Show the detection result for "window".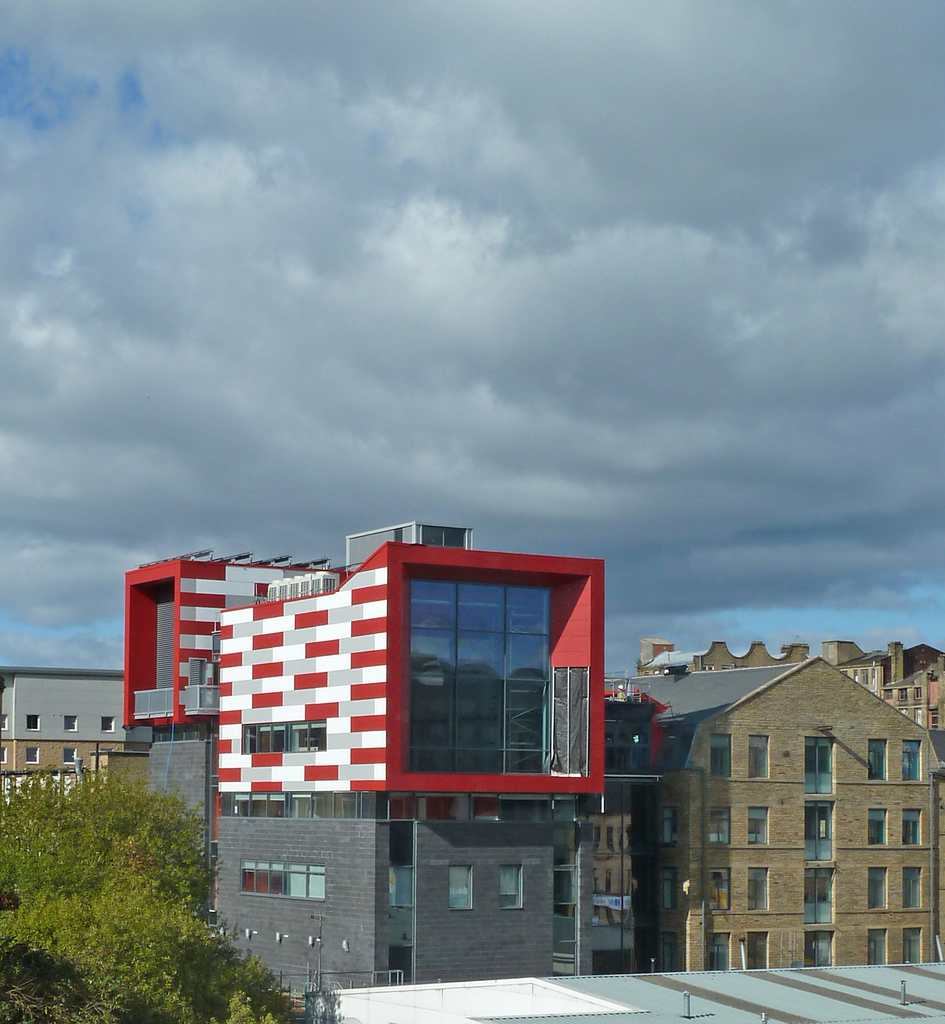
bbox(804, 924, 834, 966).
